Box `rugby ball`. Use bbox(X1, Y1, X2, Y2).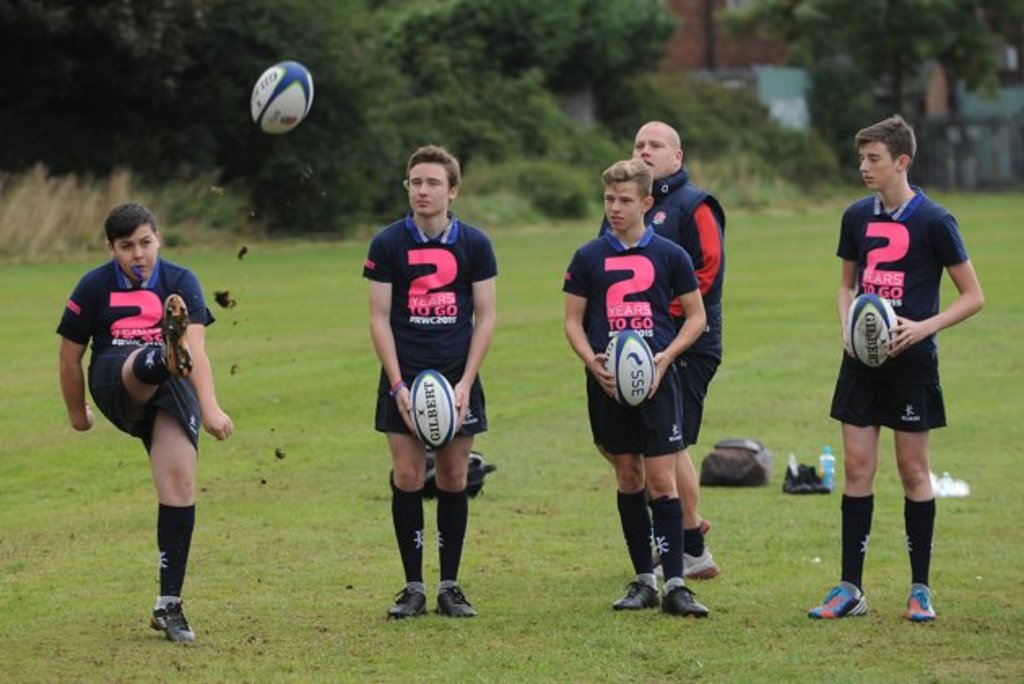
bbox(601, 327, 653, 405).
